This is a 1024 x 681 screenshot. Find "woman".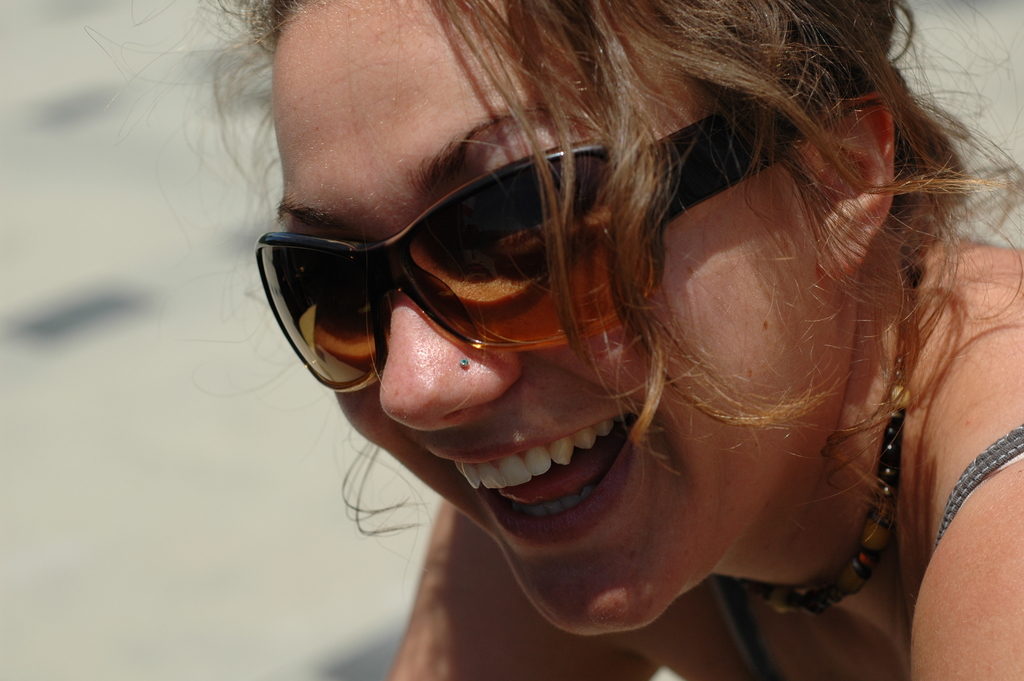
Bounding box: (198, 19, 979, 657).
